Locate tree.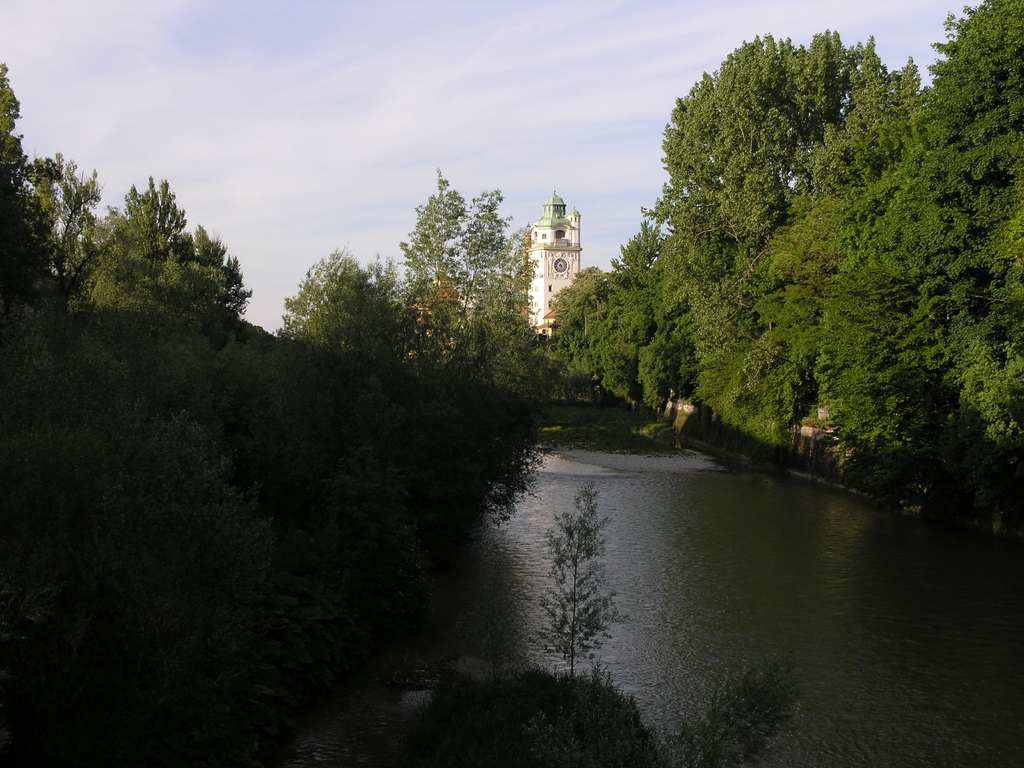
Bounding box: 632,29,934,387.
